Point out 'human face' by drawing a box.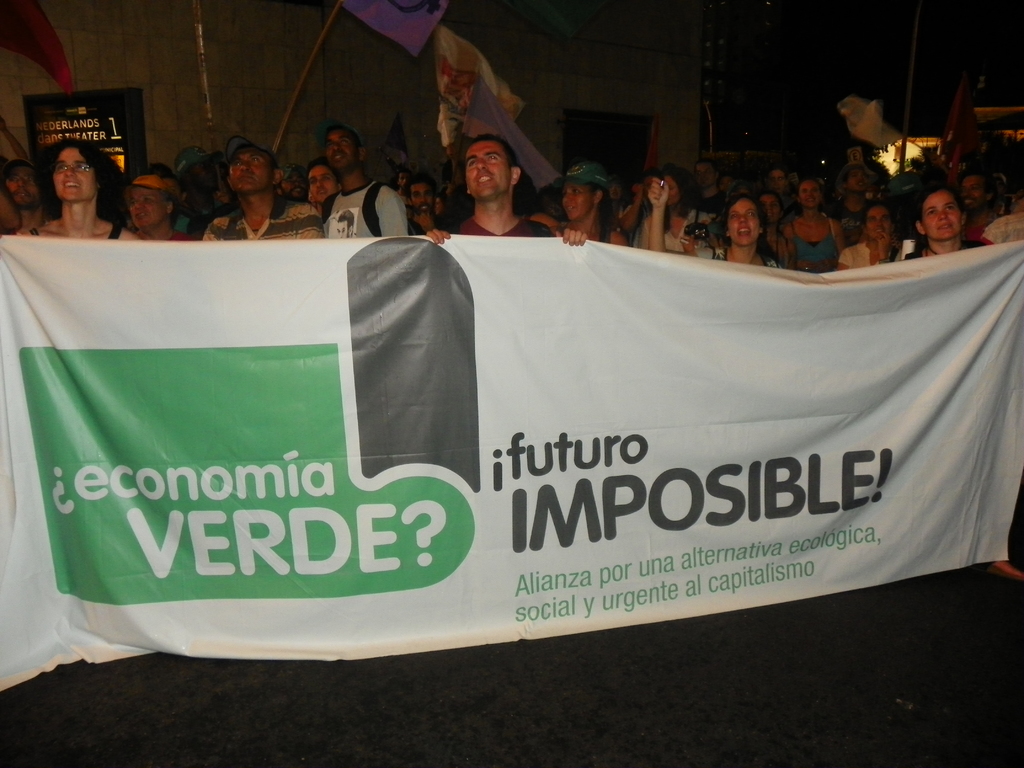
{"left": 467, "top": 143, "right": 512, "bottom": 202}.
